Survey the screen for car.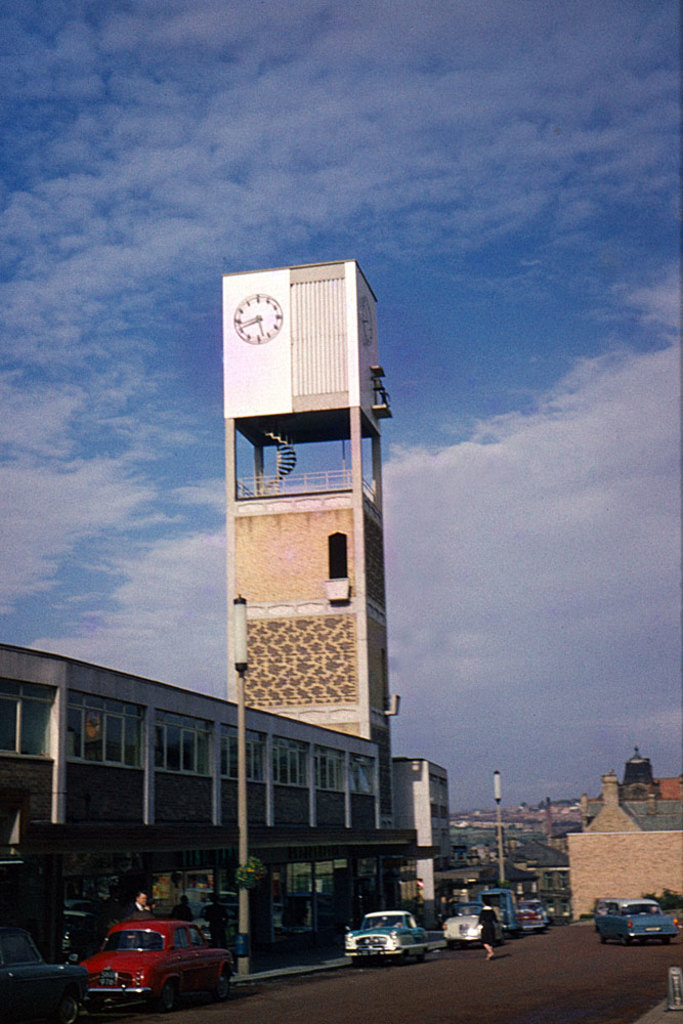
Survey found: (left=0, top=927, right=94, bottom=1023).
